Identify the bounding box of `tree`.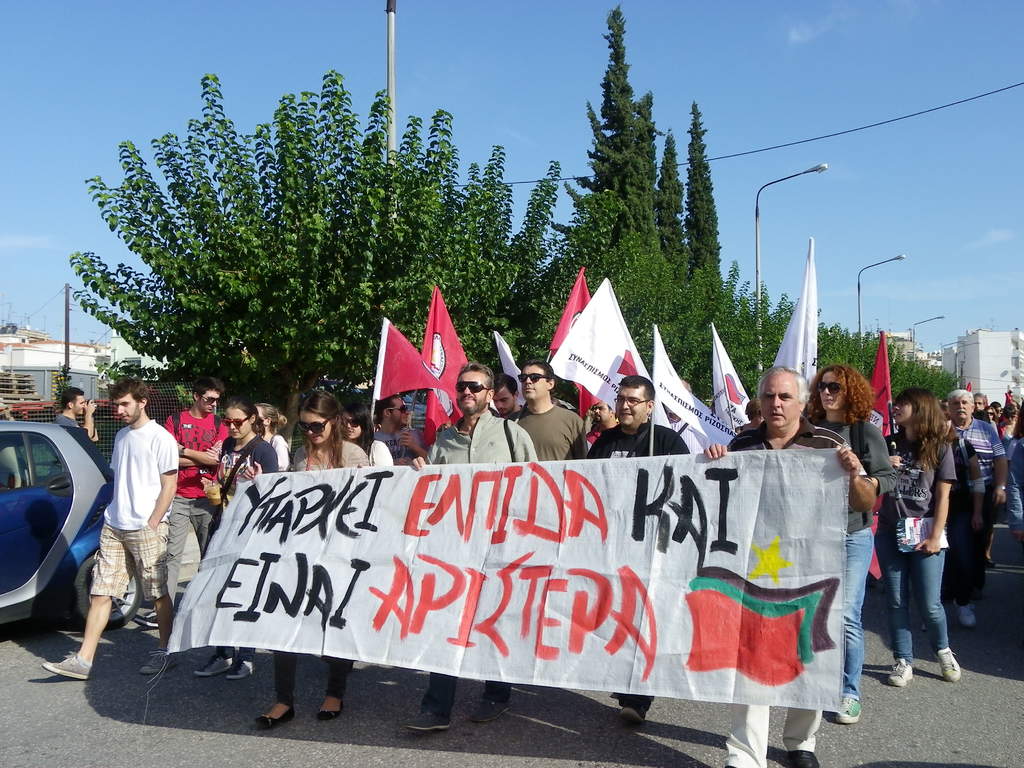
<bbox>648, 129, 692, 284</bbox>.
